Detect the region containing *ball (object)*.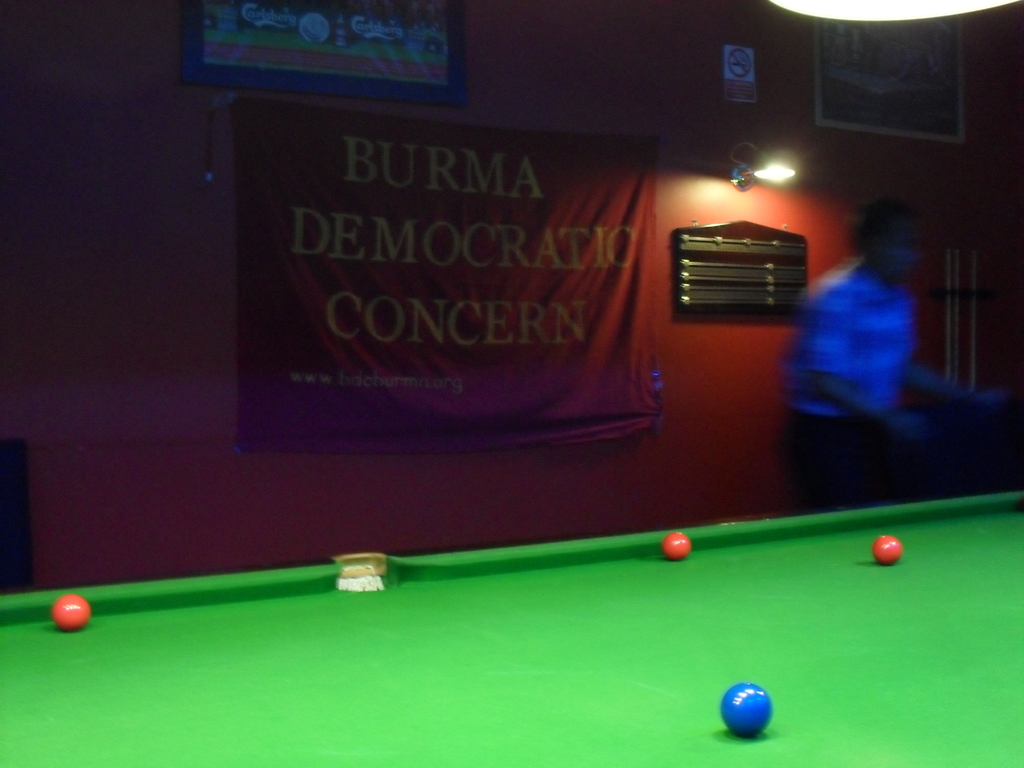
719,683,775,737.
